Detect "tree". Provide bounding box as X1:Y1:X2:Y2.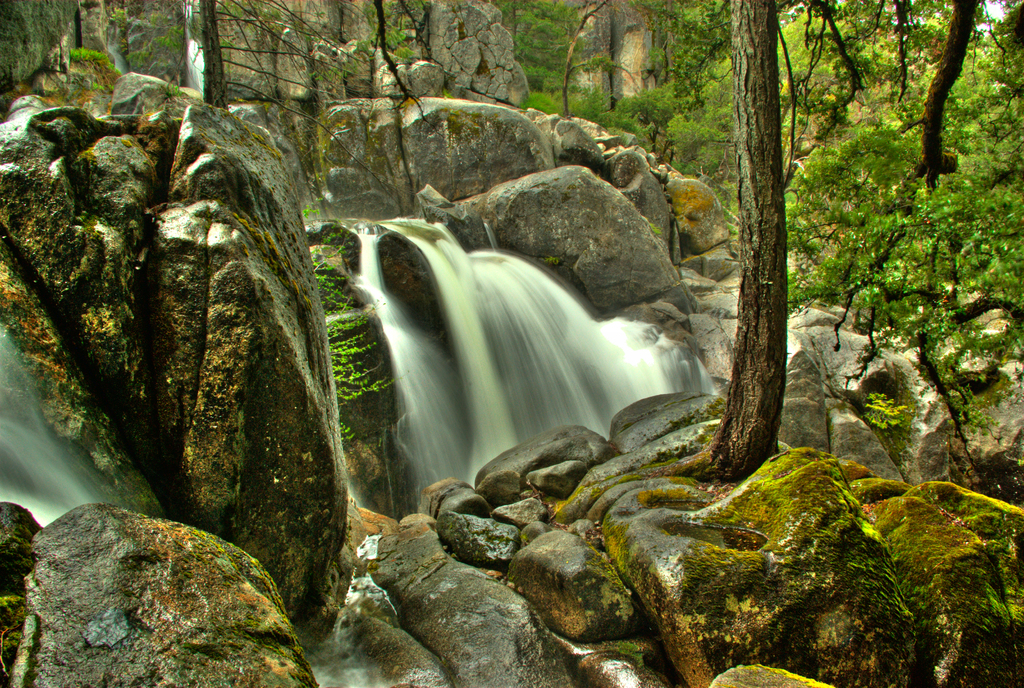
786:0:1023:473.
